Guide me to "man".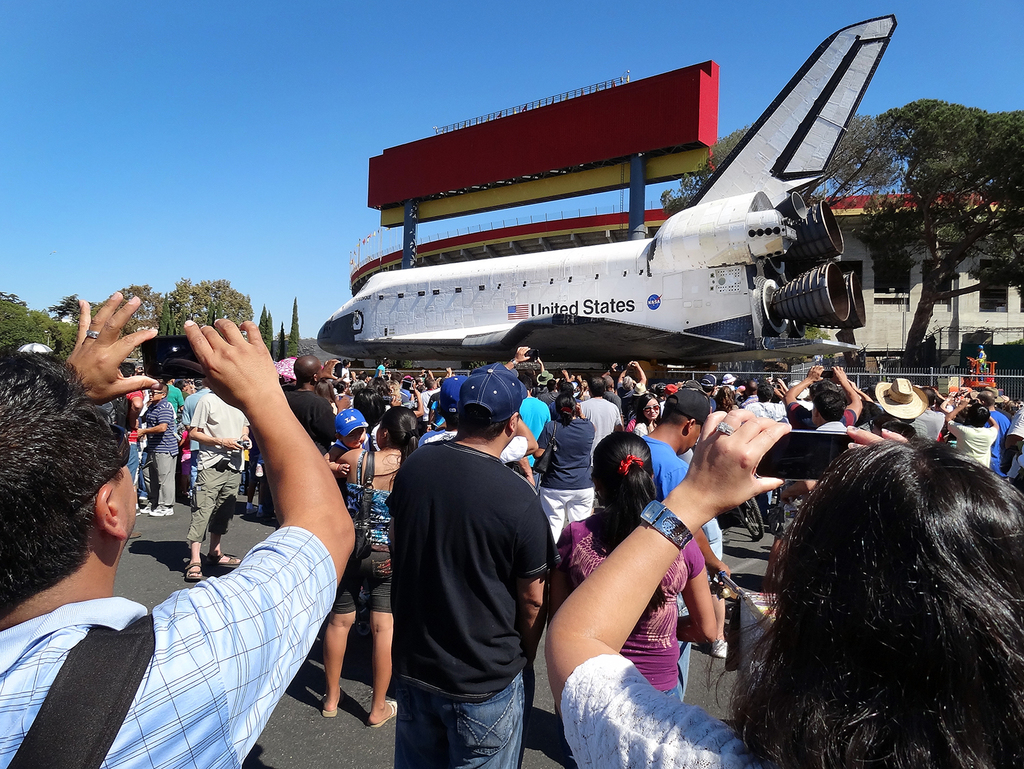
Guidance: pyautogui.locateOnScreen(0, 281, 362, 768).
